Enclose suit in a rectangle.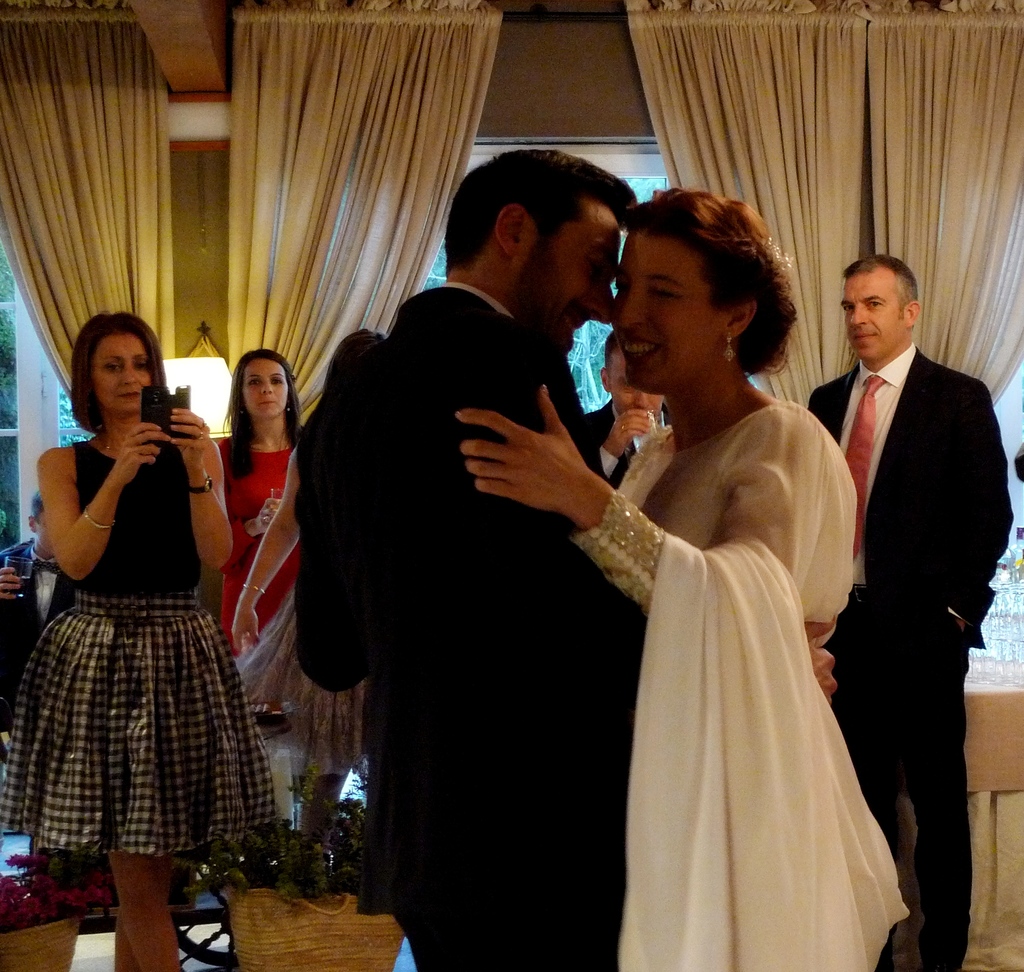
crop(819, 229, 1007, 948).
